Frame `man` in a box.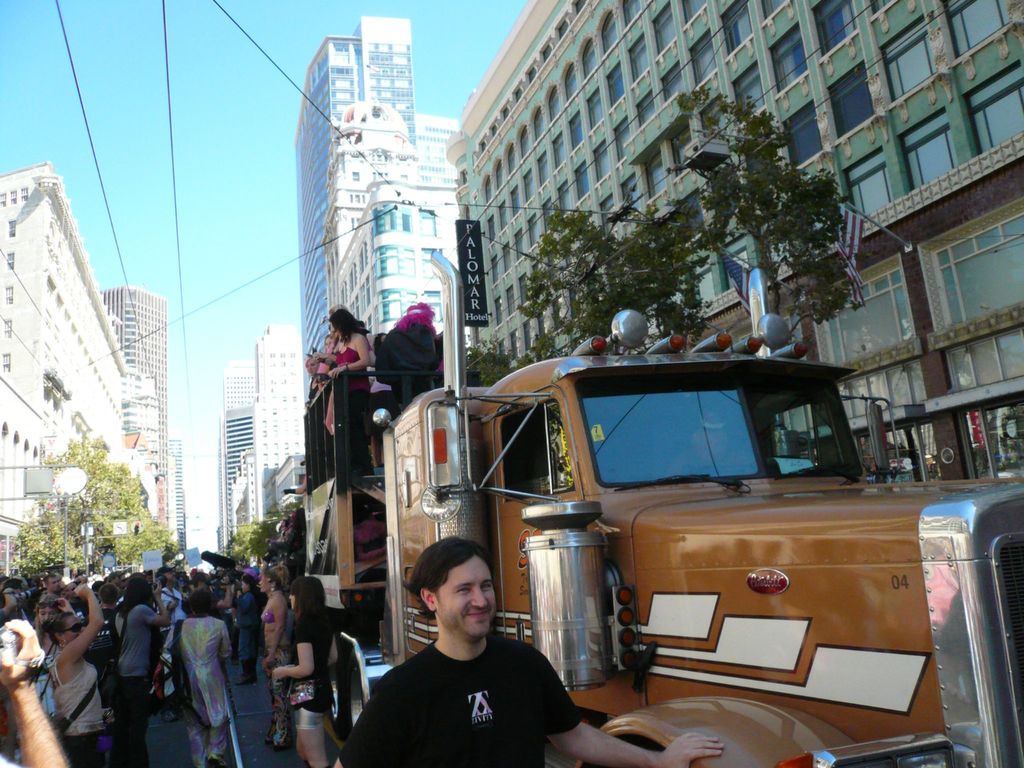
region(65, 577, 87, 611).
